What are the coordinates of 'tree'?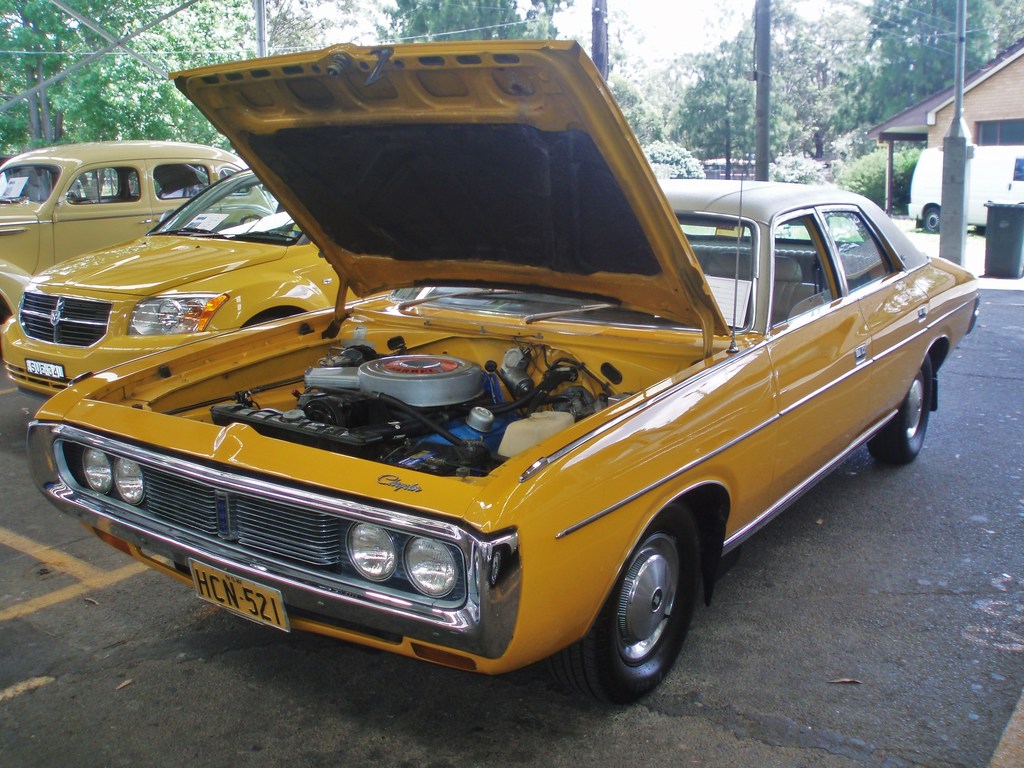
(0, 0, 337, 146).
